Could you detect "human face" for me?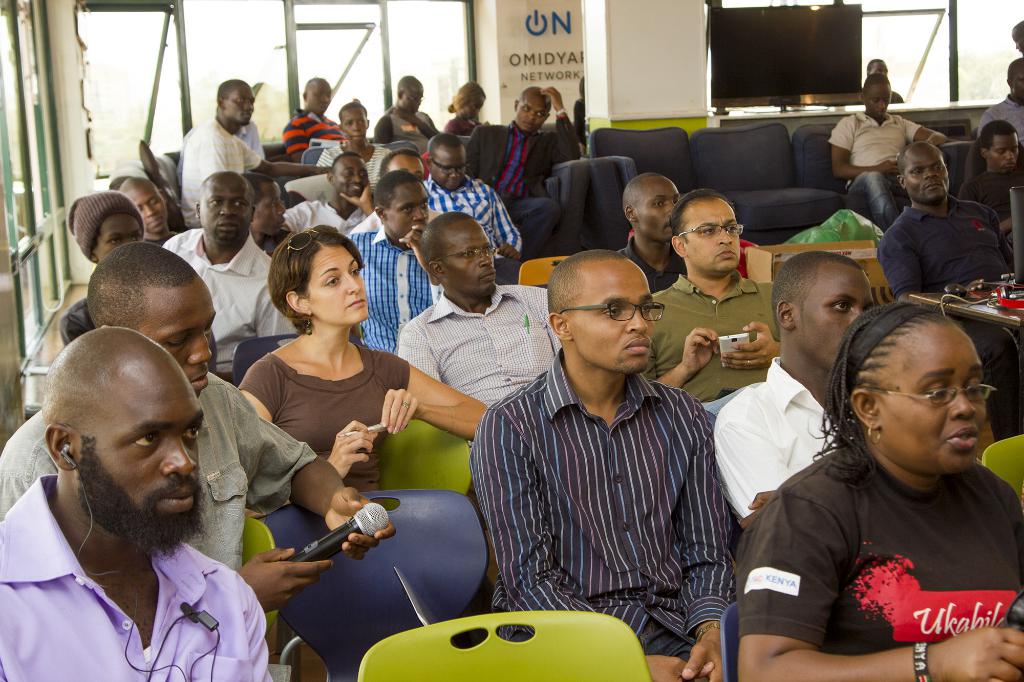
Detection result: select_region(201, 186, 246, 241).
